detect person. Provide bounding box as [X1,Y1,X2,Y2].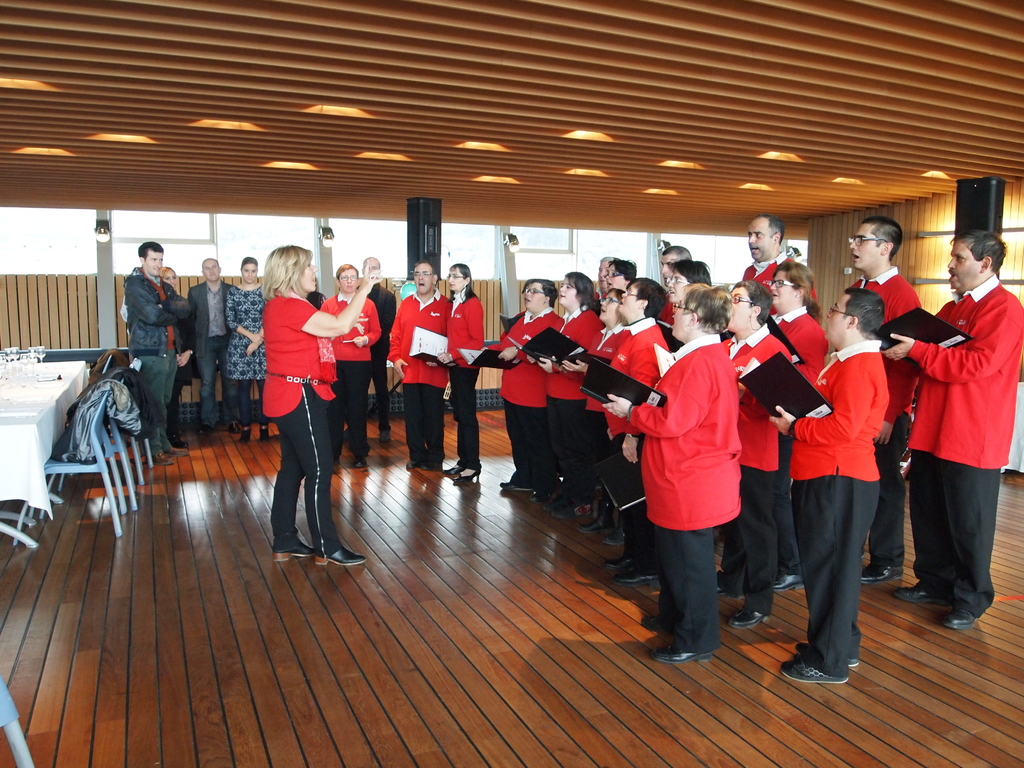
[490,277,567,494].
